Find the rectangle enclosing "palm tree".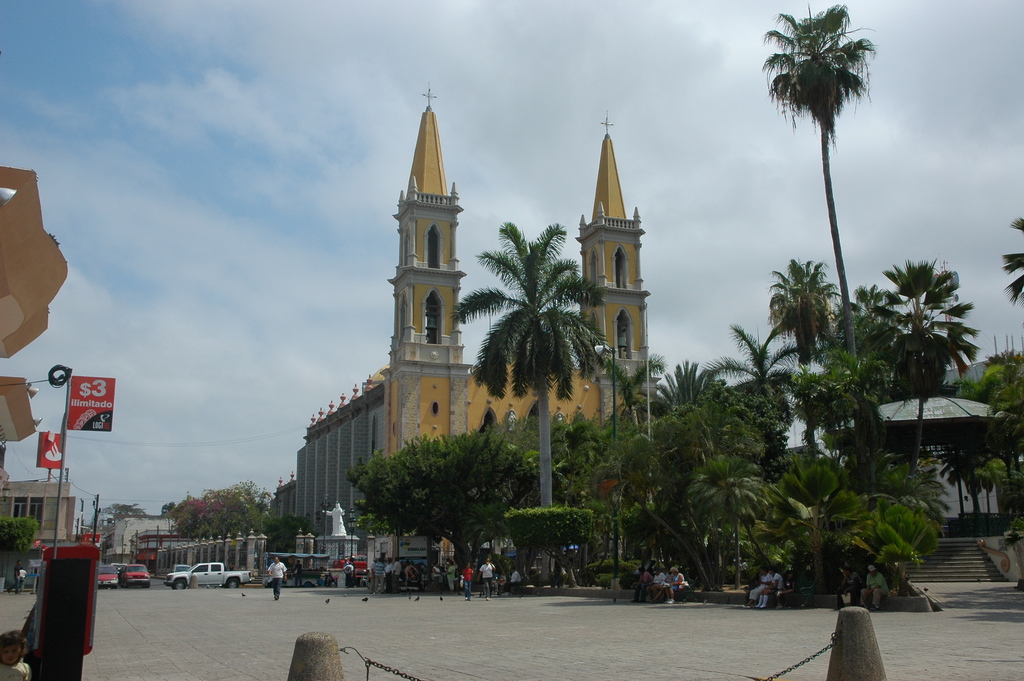
654/363/735/566.
